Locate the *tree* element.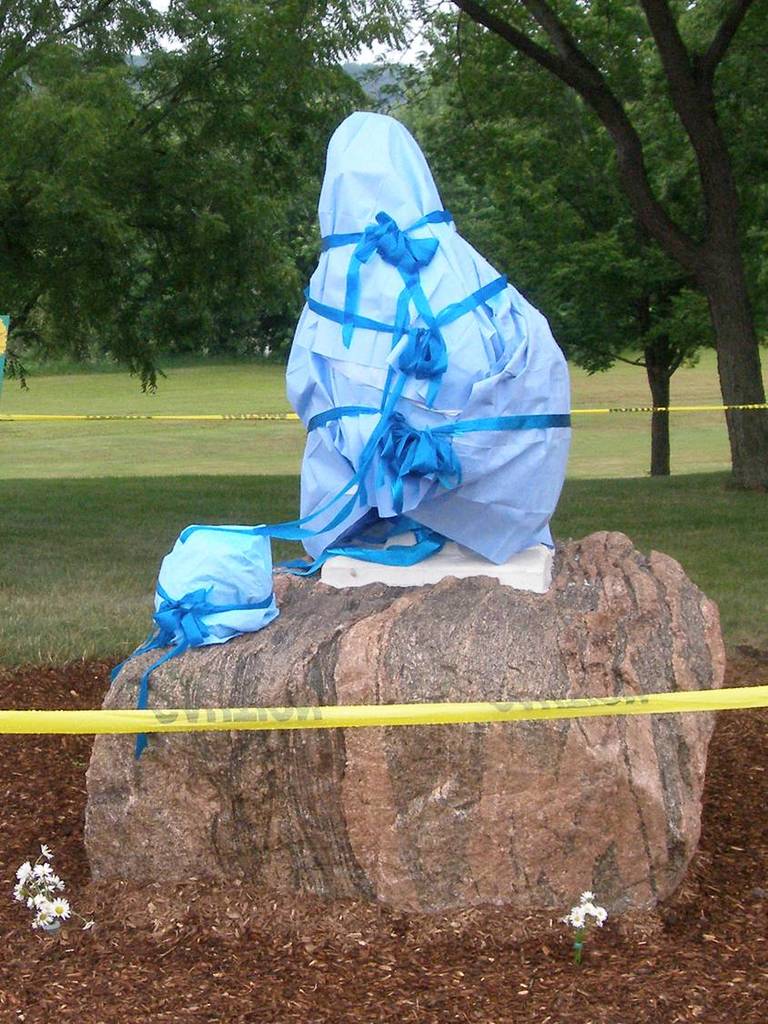
Element bbox: region(434, 0, 767, 491).
